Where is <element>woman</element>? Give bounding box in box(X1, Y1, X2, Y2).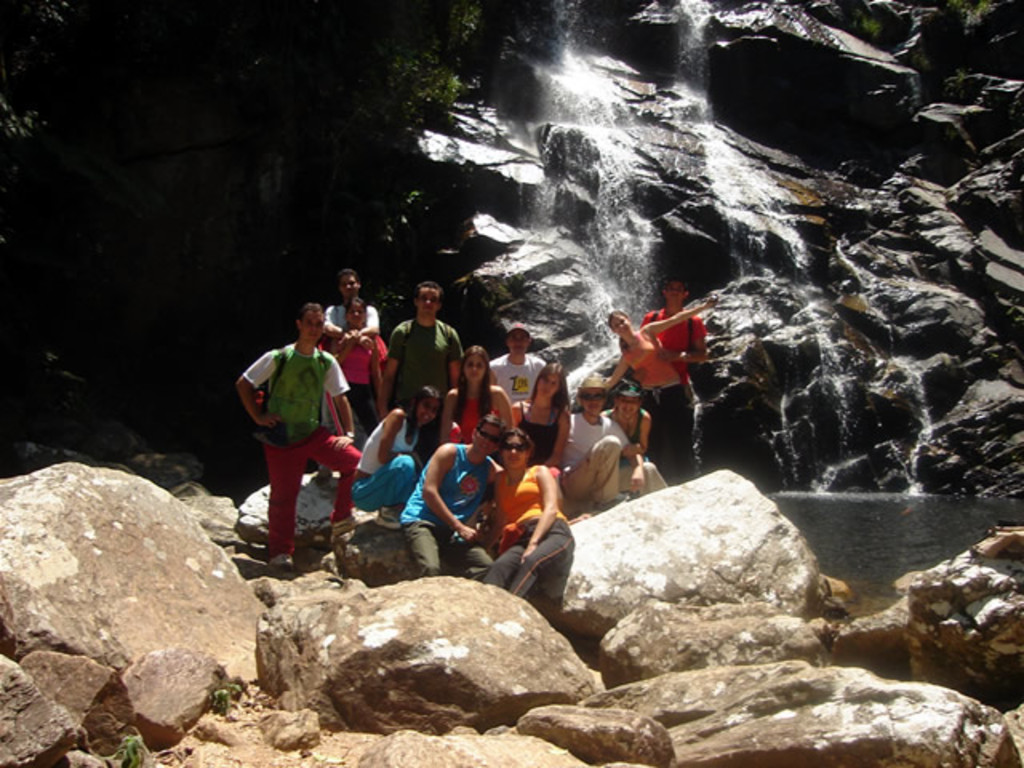
box(346, 386, 456, 531).
